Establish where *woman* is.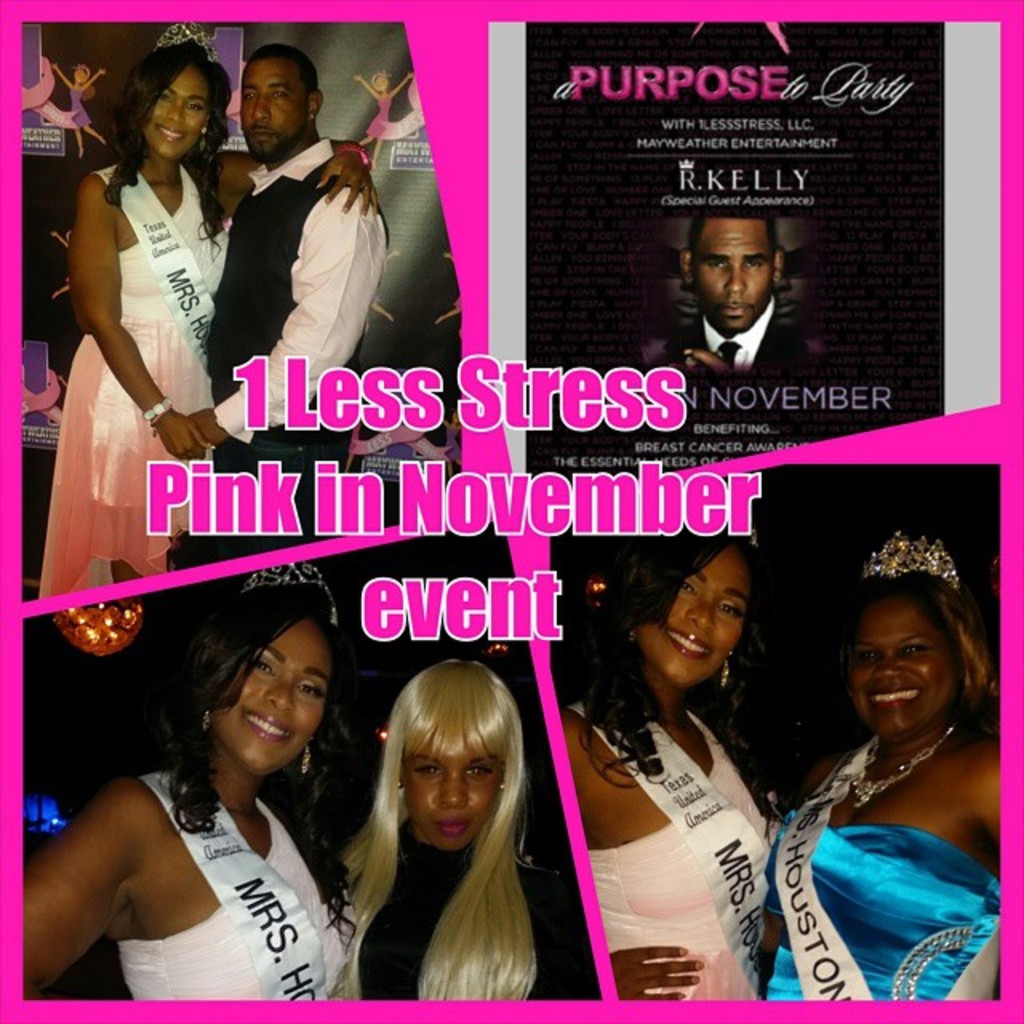
Established at {"x1": 328, "y1": 666, "x2": 598, "y2": 997}.
